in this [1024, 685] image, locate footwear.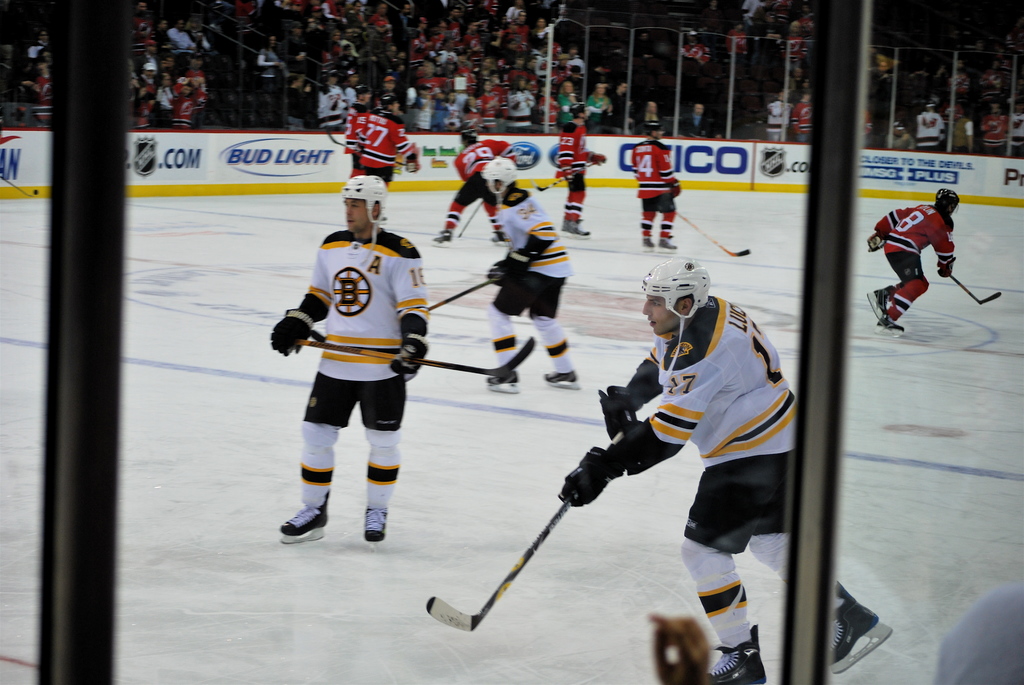
Bounding box: (x1=641, y1=239, x2=655, y2=248).
